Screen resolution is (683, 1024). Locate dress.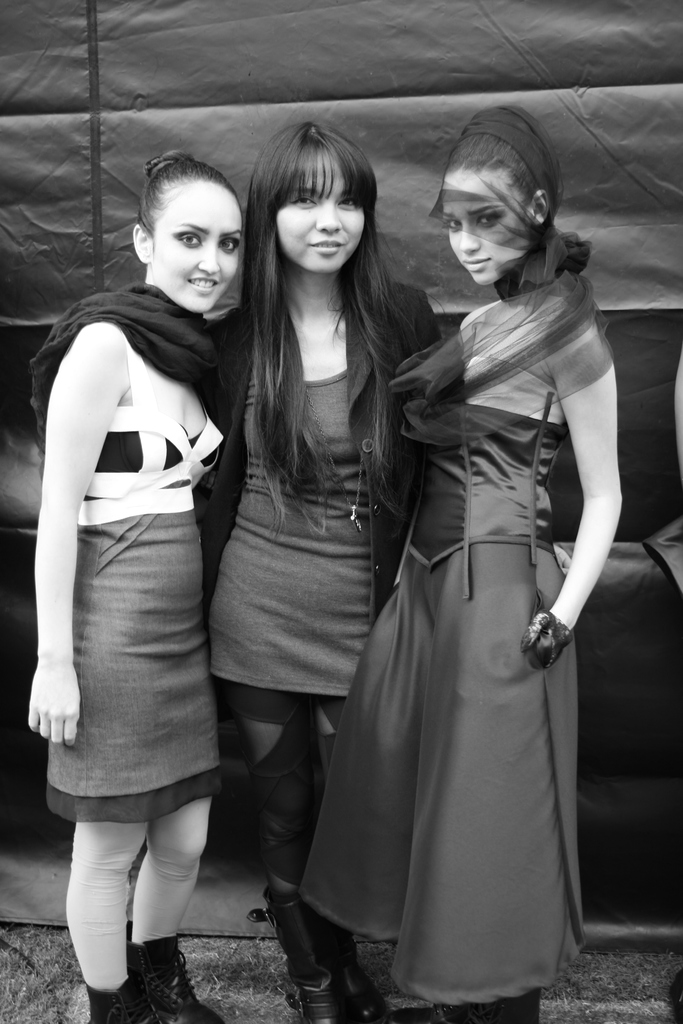
[292,331,580,1006].
